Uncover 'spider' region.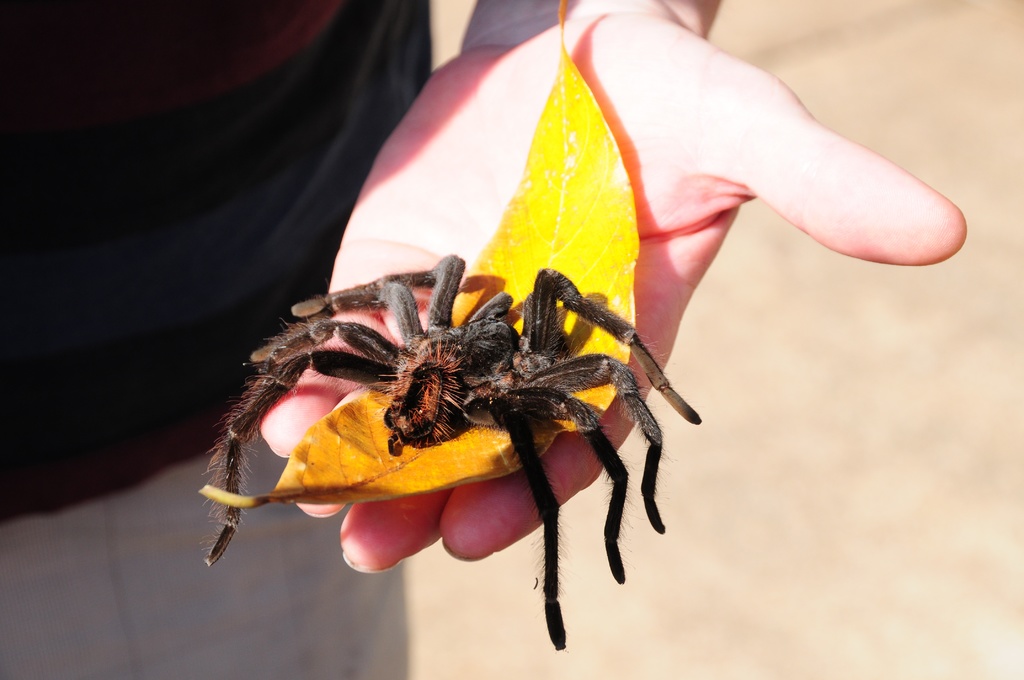
Uncovered: rect(193, 250, 701, 654).
